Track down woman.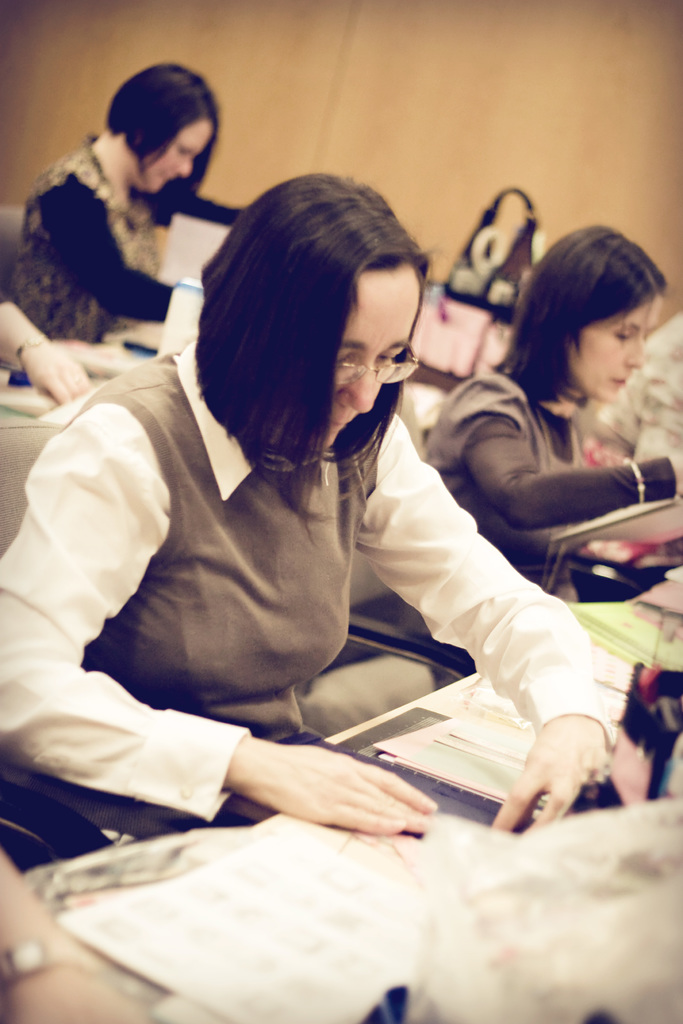
Tracked to rect(0, 182, 597, 843).
